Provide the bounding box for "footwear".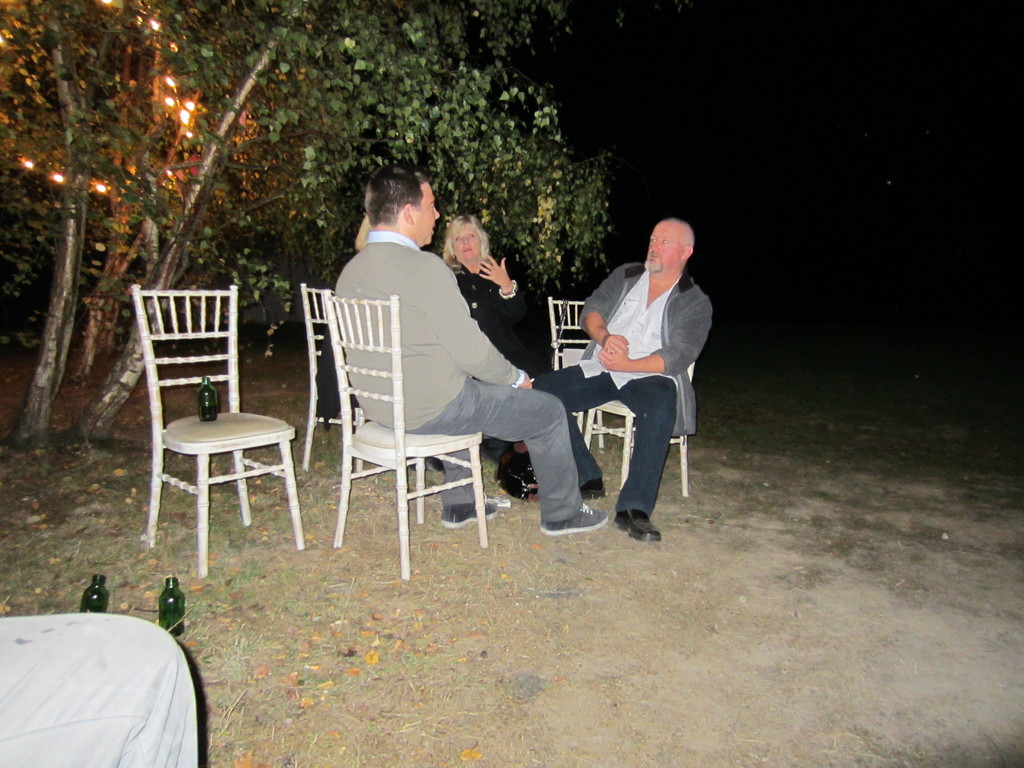
(444,495,500,528).
